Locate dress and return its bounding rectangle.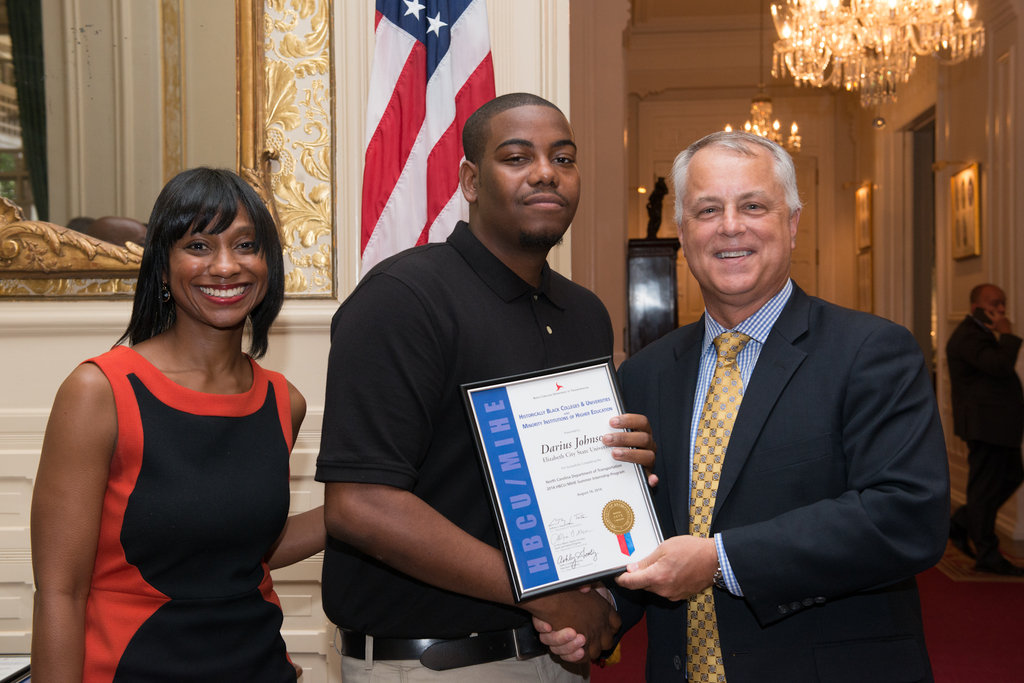
<box>77,342,301,682</box>.
